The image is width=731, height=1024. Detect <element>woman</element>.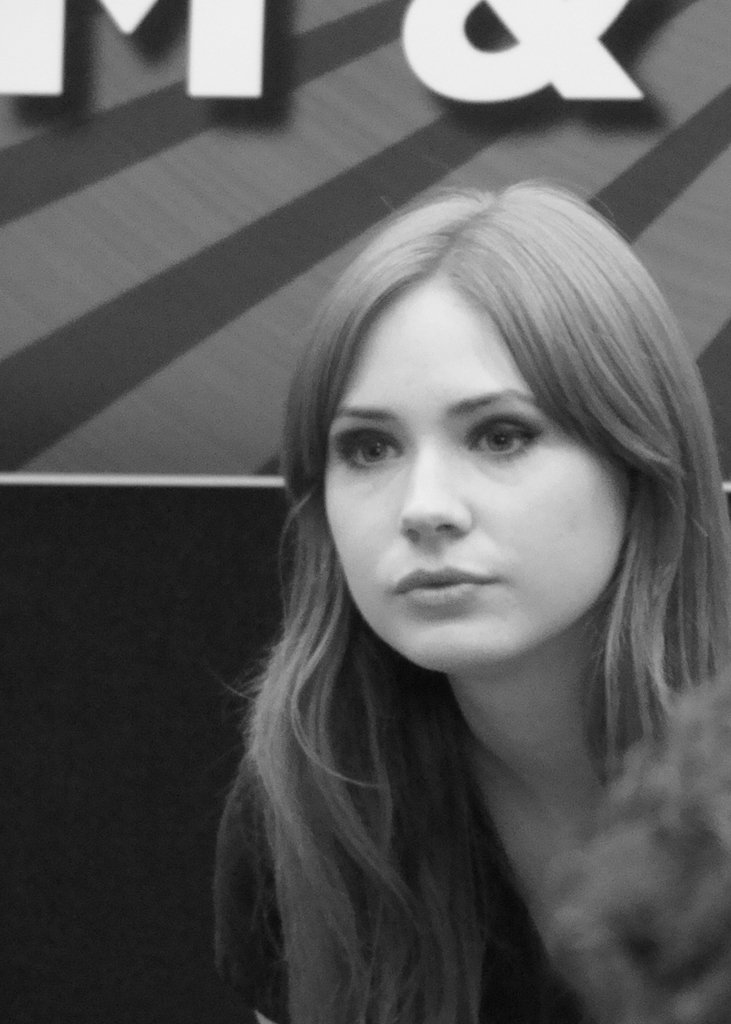
Detection: {"x1": 157, "y1": 164, "x2": 724, "y2": 1018}.
